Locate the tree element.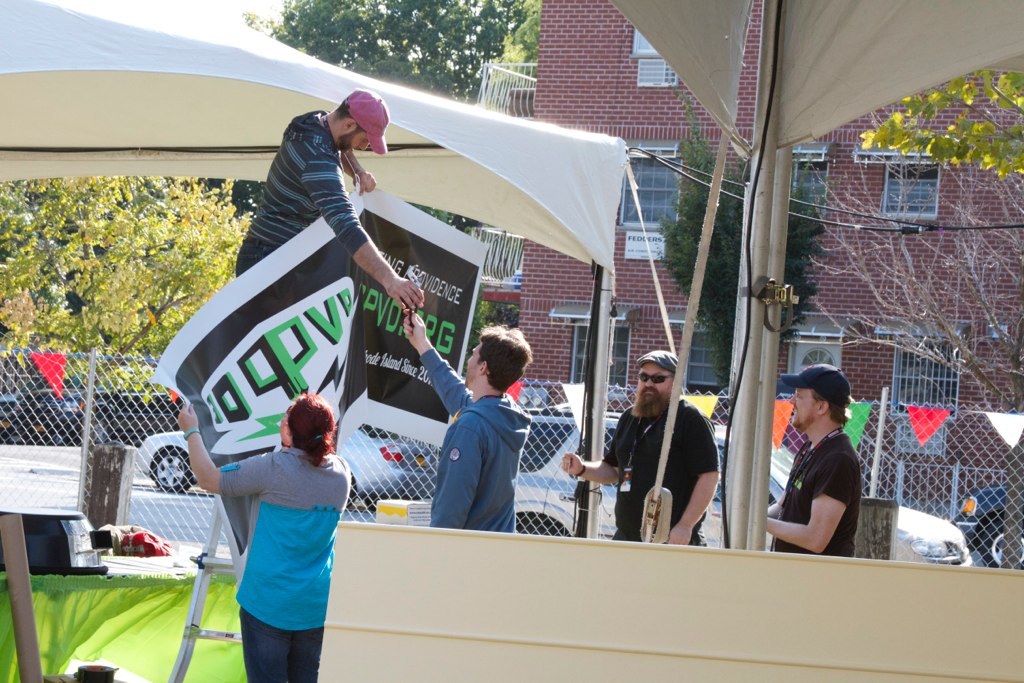
Element bbox: l=239, t=0, r=538, b=117.
